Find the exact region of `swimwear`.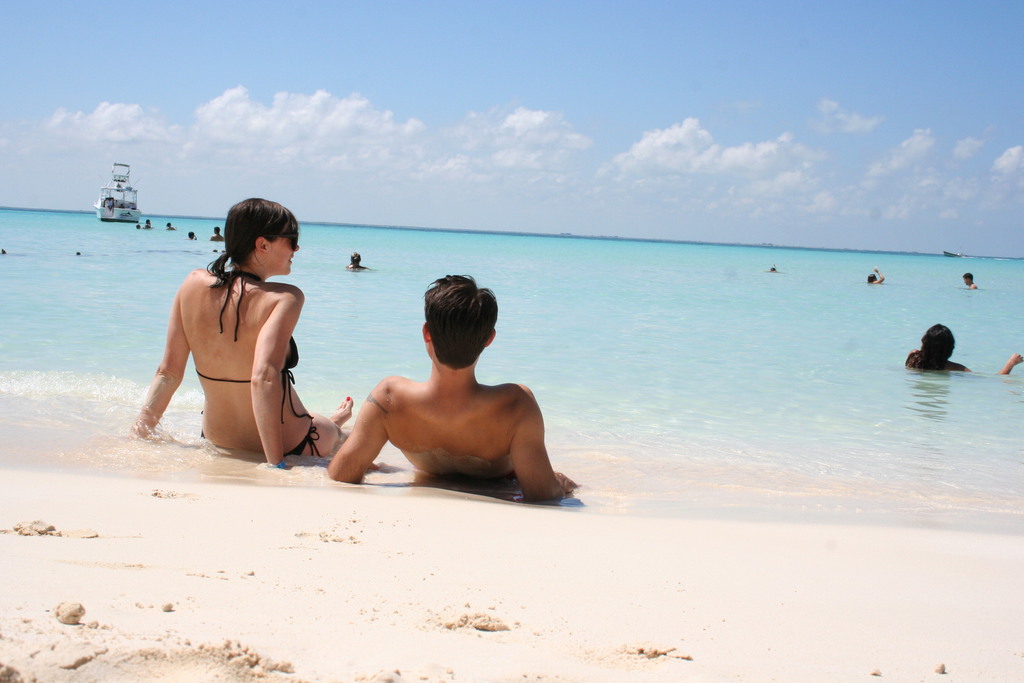
Exact region: (x1=236, y1=267, x2=319, y2=424).
